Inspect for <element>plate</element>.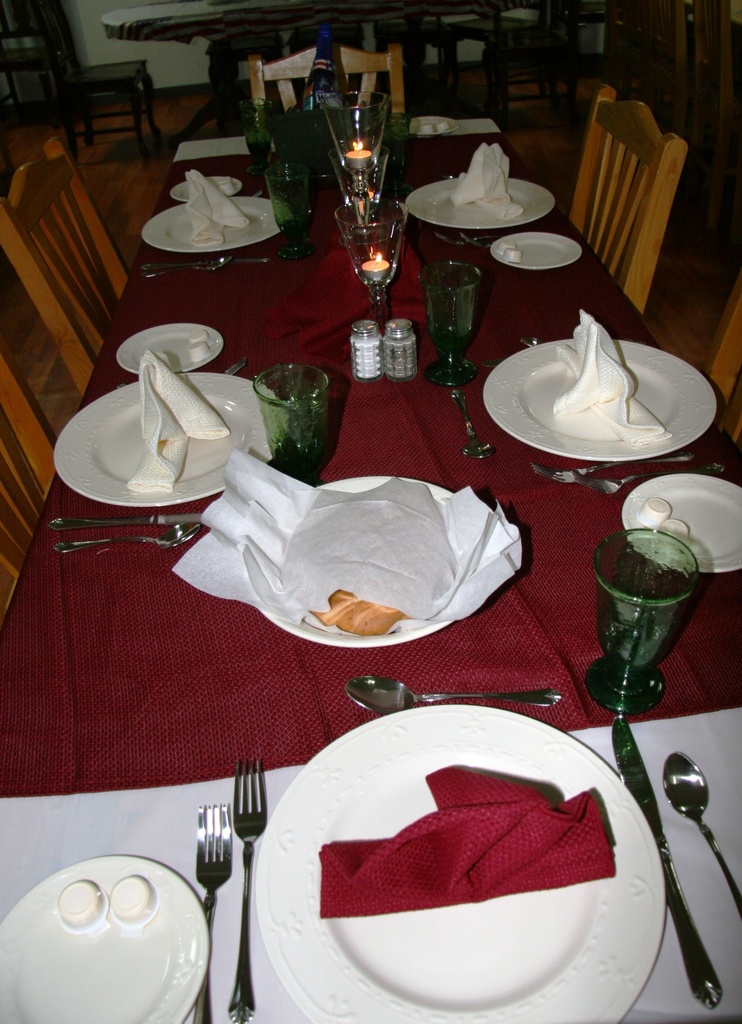
Inspection: region(477, 332, 727, 476).
